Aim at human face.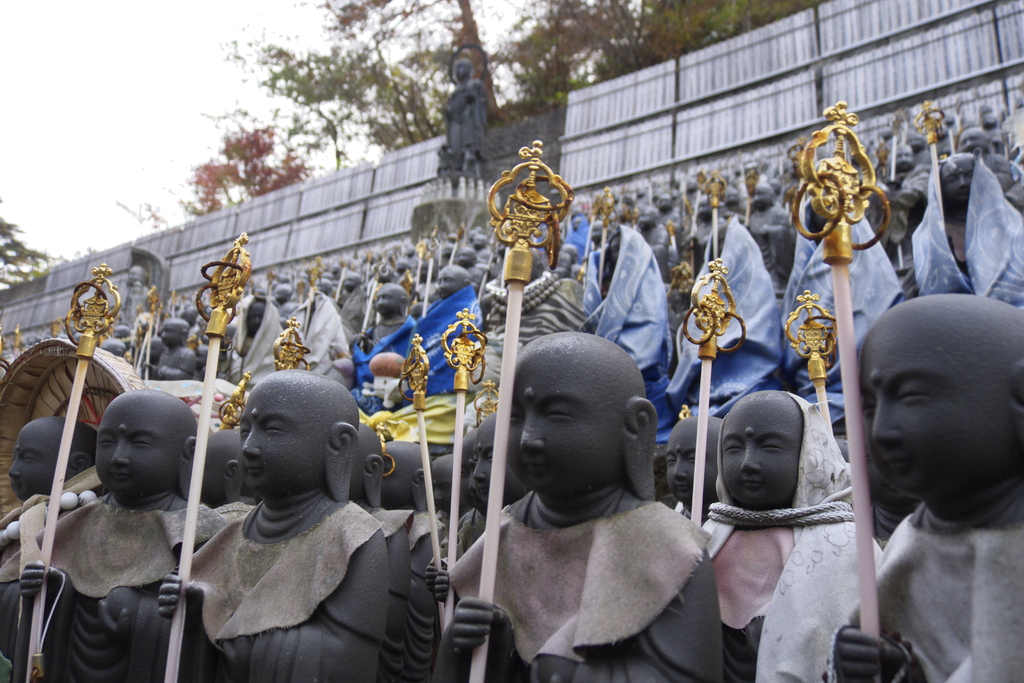
Aimed at {"left": 249, "top": 304, "right": 265, "bottom": 331}.
